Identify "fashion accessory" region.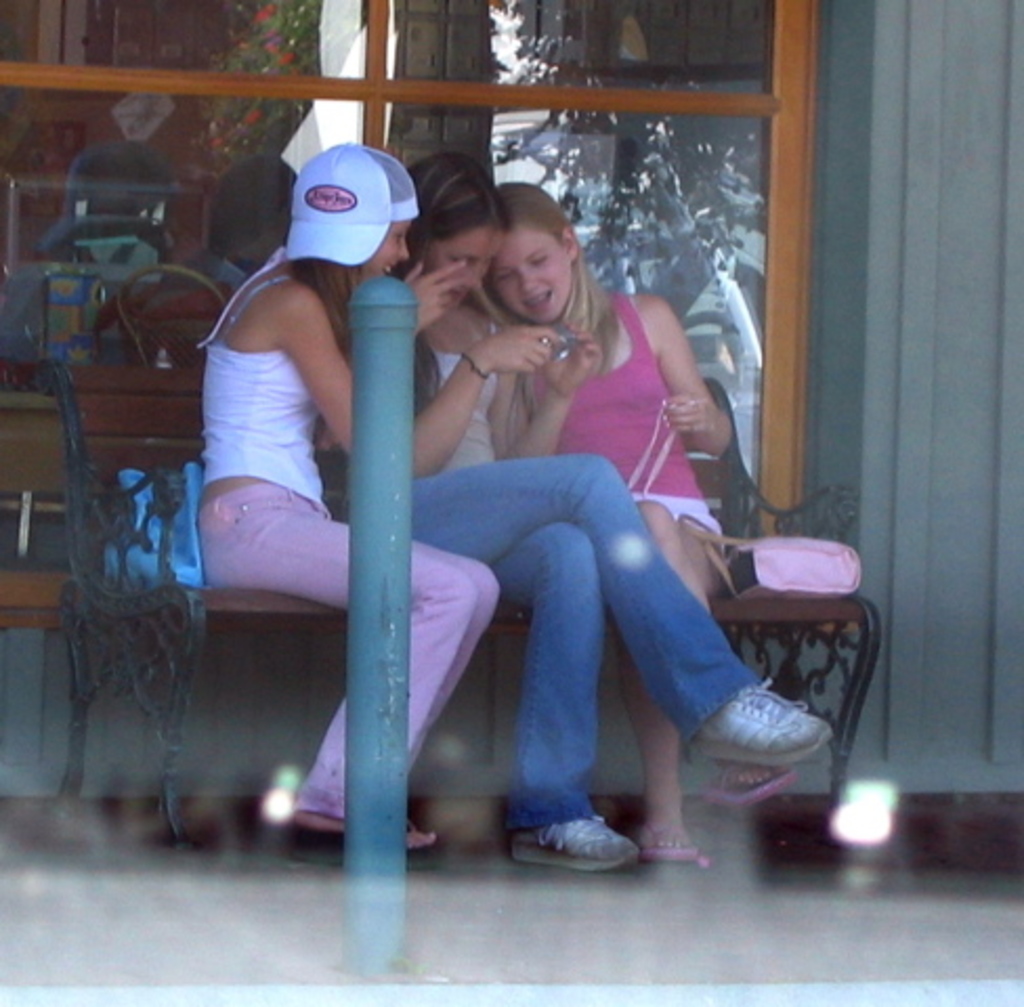
Region: rect(682, 676, 835, 776).
